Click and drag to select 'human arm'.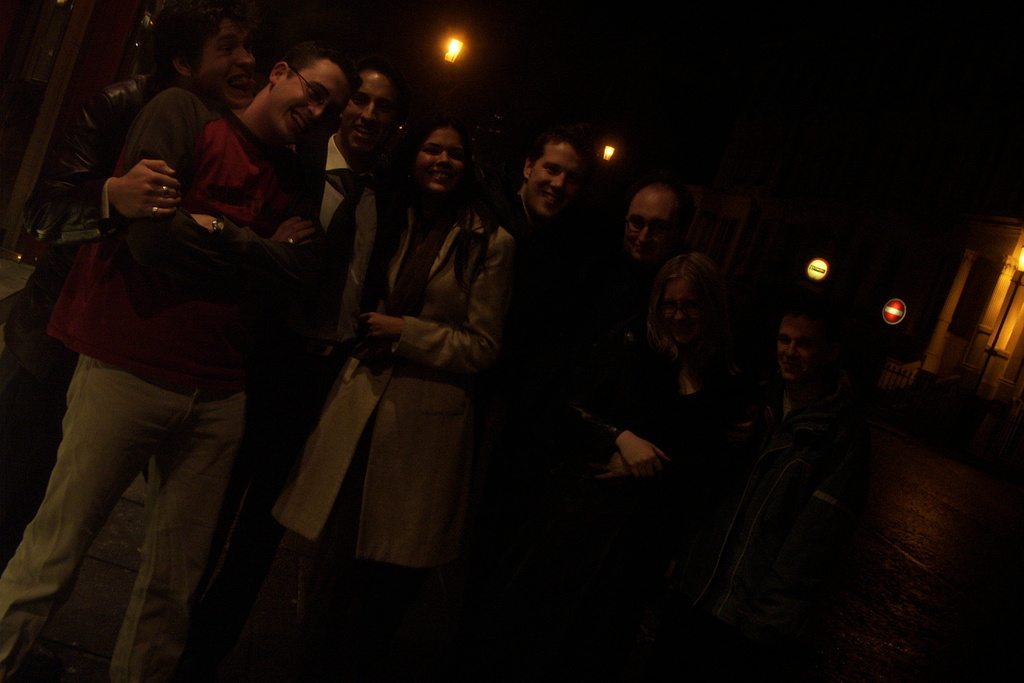
Selection: bbox=[50, 94, 173, 220].
